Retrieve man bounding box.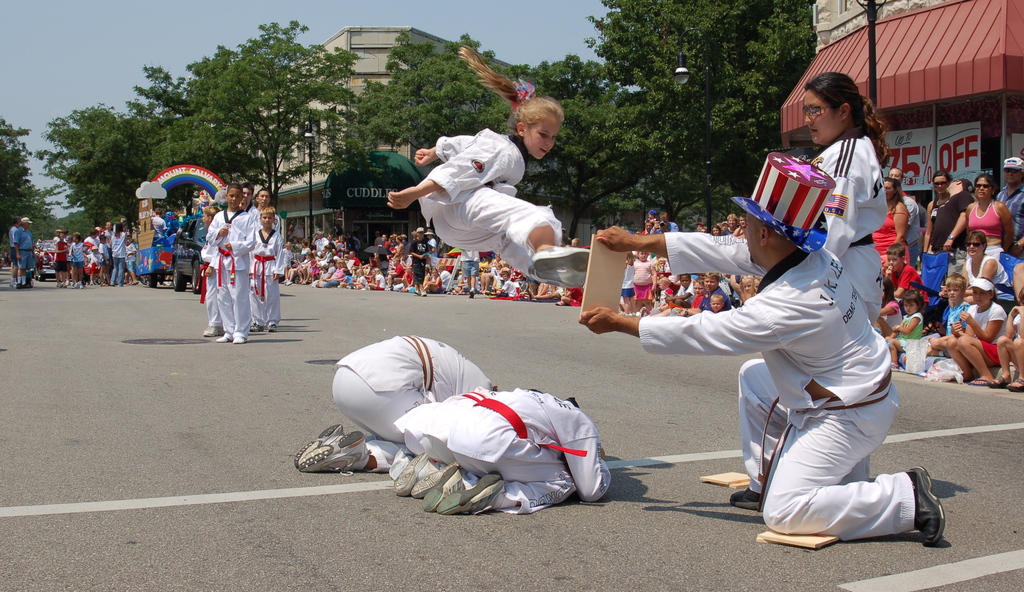
Bounding box: {"x1": 569, "y1": 146, "x2": 955, "y2": 543}.
